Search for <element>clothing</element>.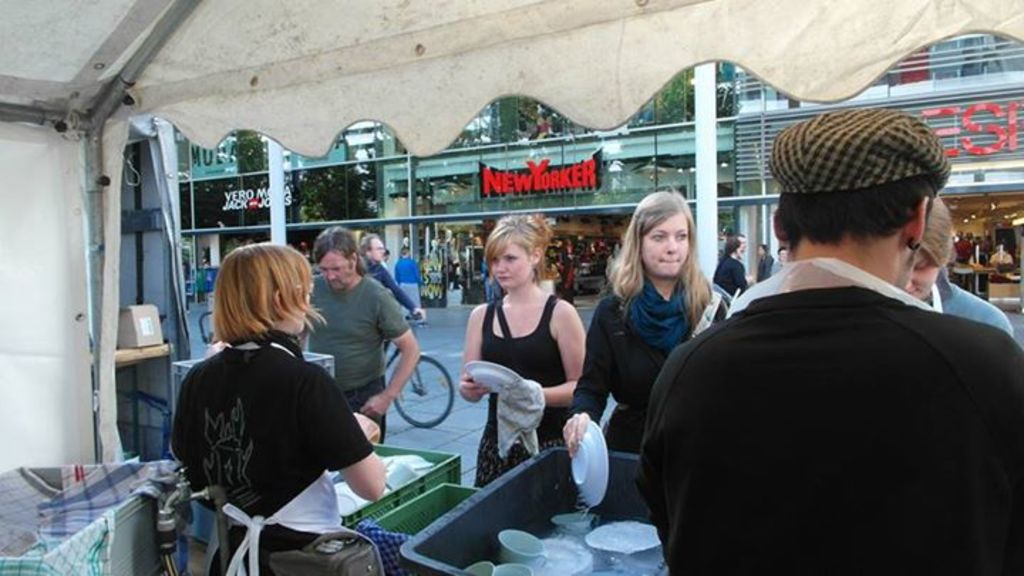
Found at box(388, 255, 424, 280).
